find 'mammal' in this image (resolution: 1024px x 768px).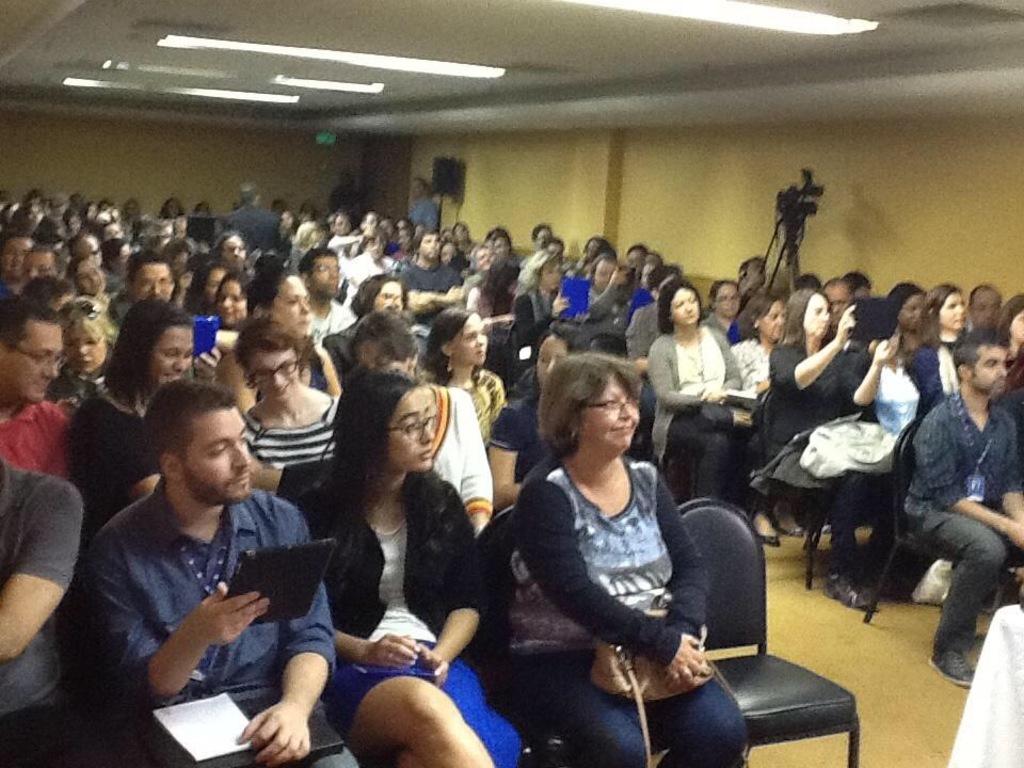
Rect(894, 332, 1023, 685).
